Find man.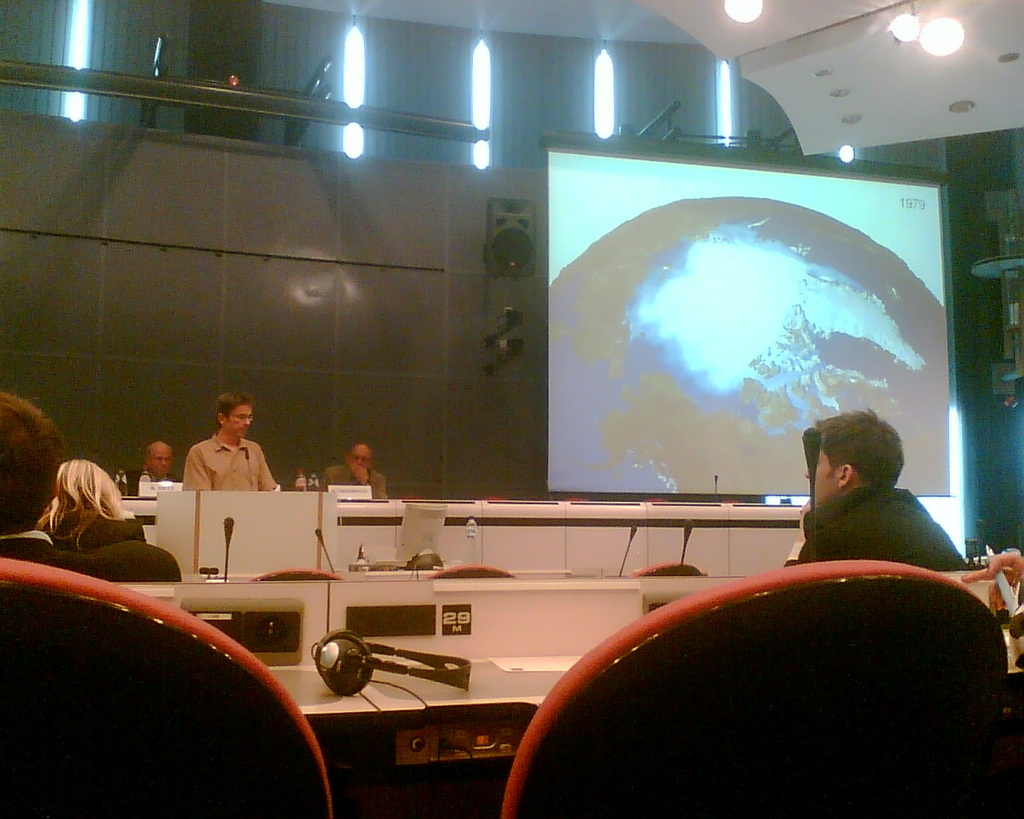
[x1=0, y1=392, x2=94, y2=577].
